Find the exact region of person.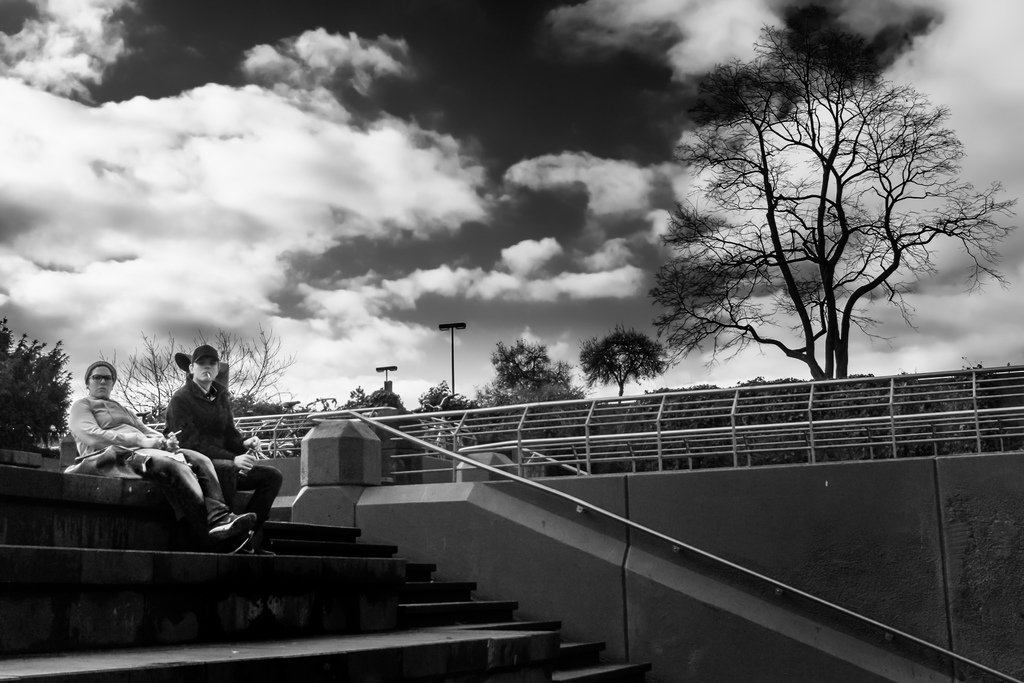
Exact region: rect(164, 349, 289, 566).
